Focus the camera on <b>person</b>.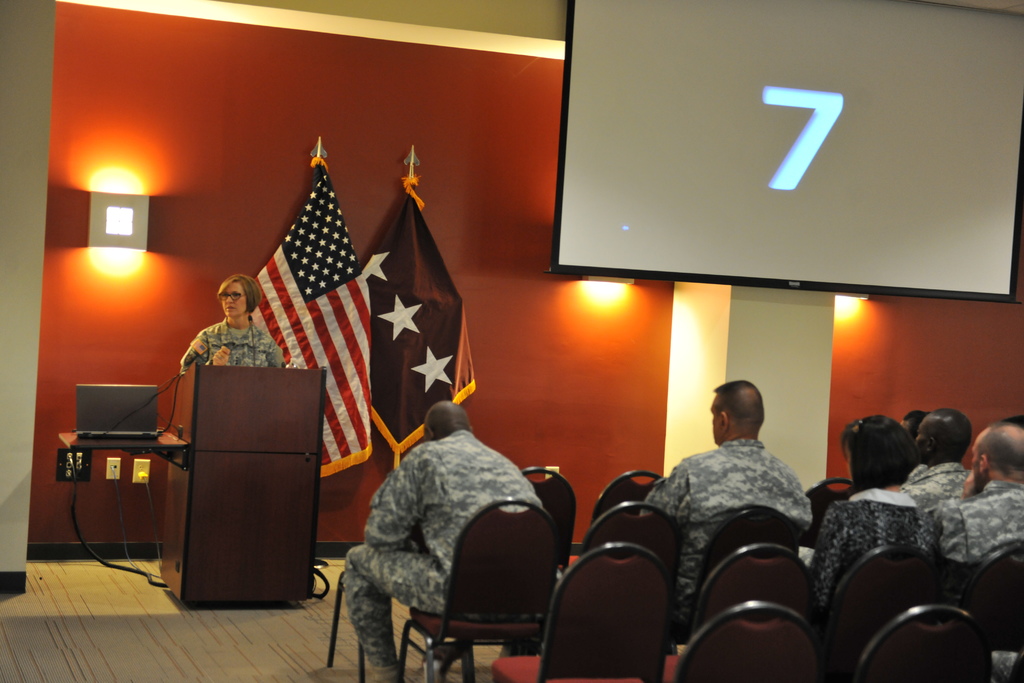
Focus region: [342,399,568,682].
